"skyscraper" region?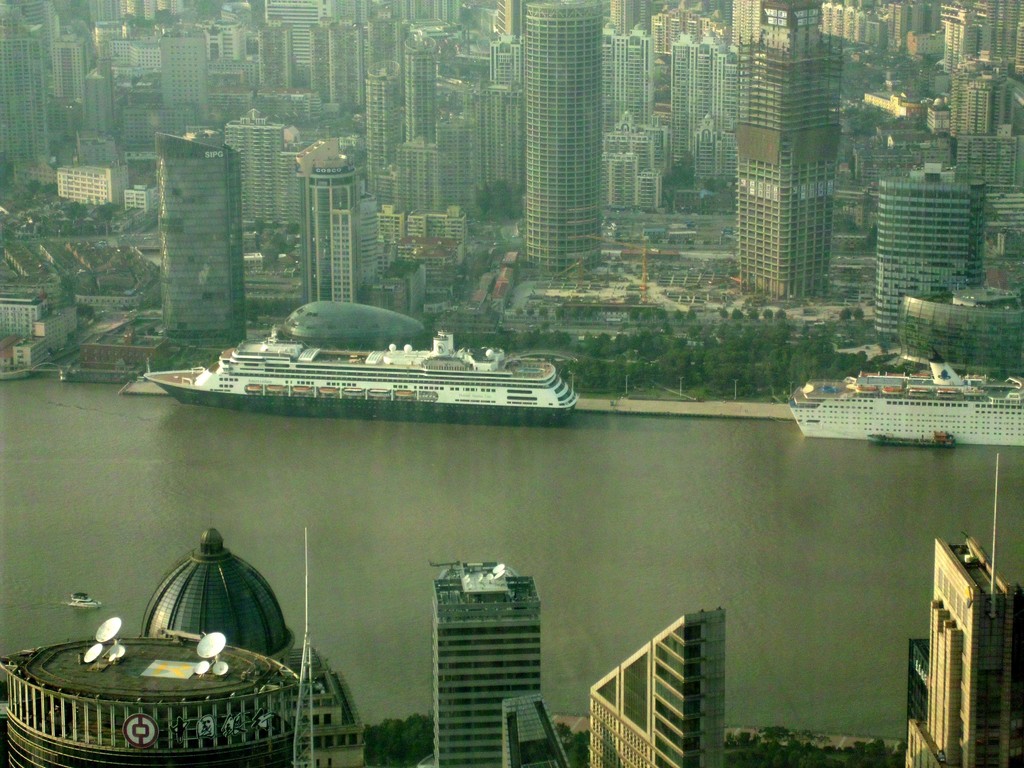
l=953, t=132, r=1014, b=184
